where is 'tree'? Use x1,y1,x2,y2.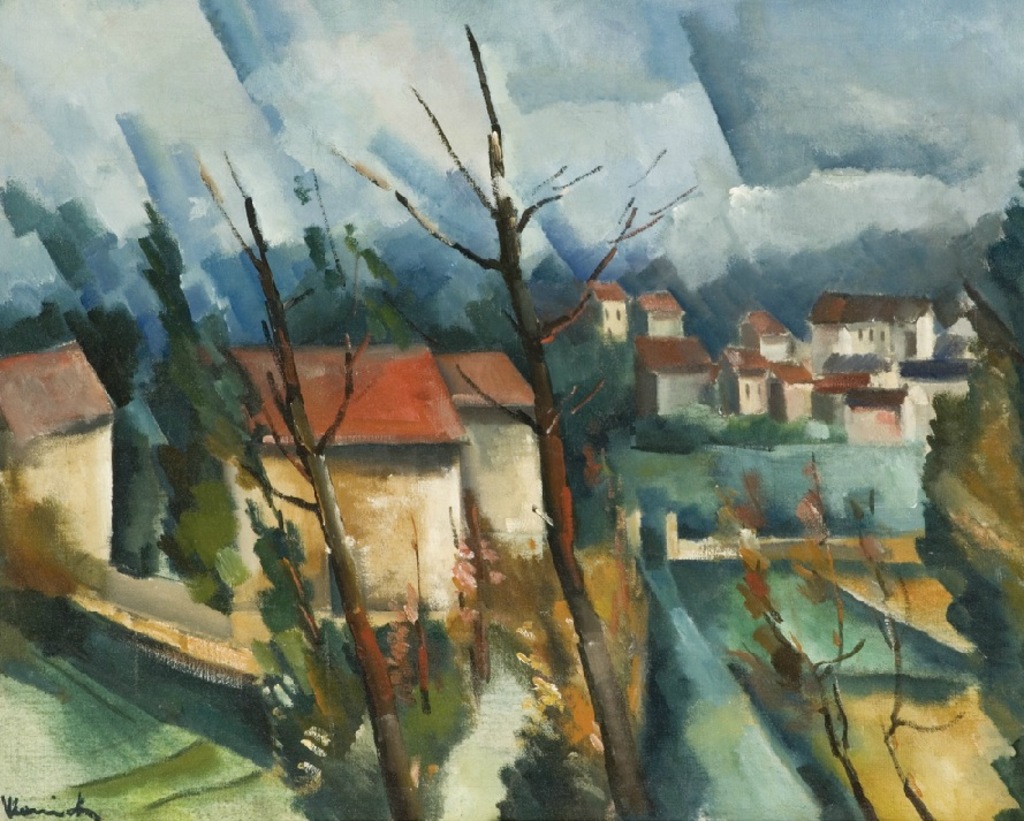
267,16,684,615.
